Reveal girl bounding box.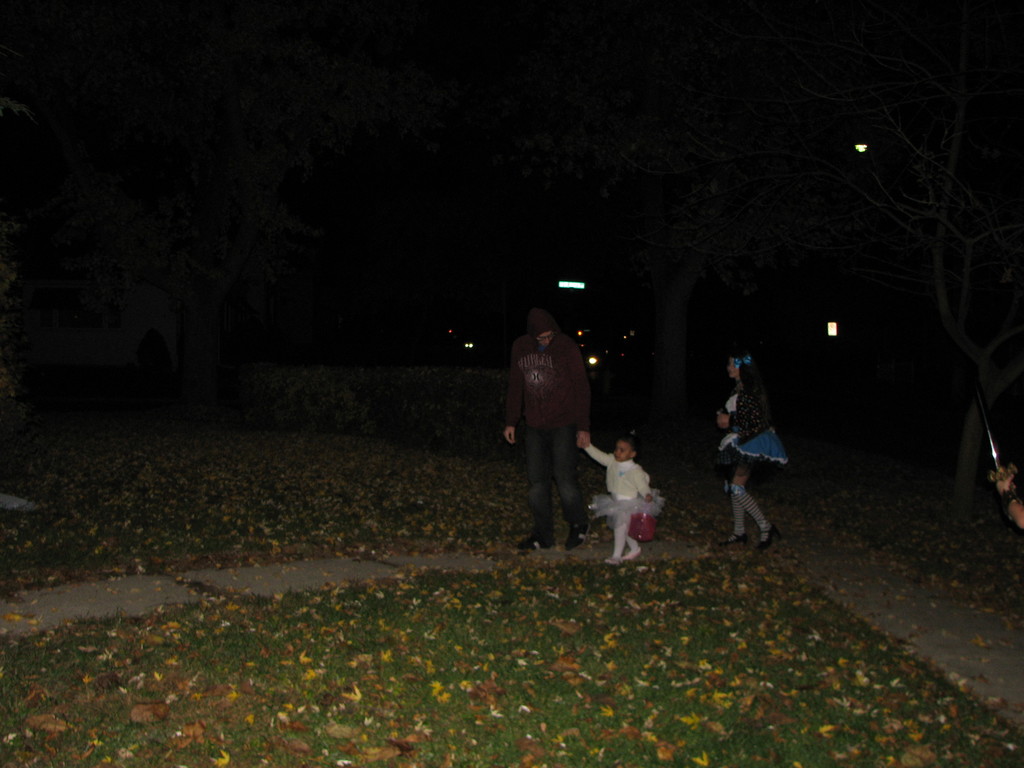
Revealed: <box>718,355,790,557</box>.
